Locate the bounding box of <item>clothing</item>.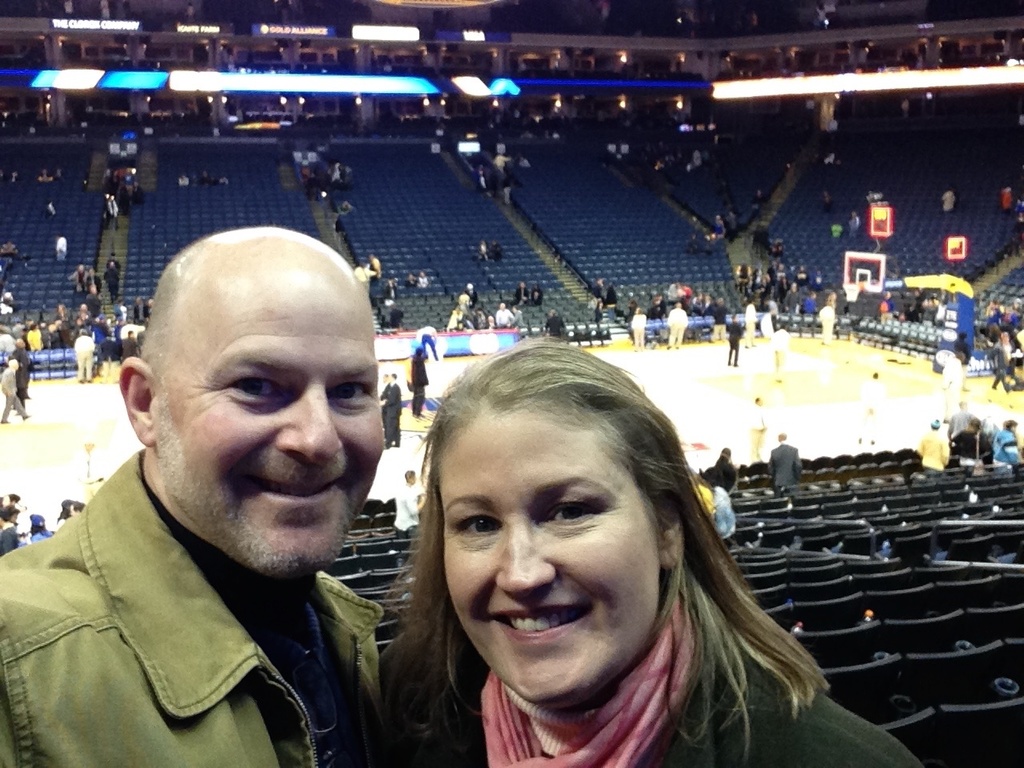
Bounding box: (876,299,892,319).
